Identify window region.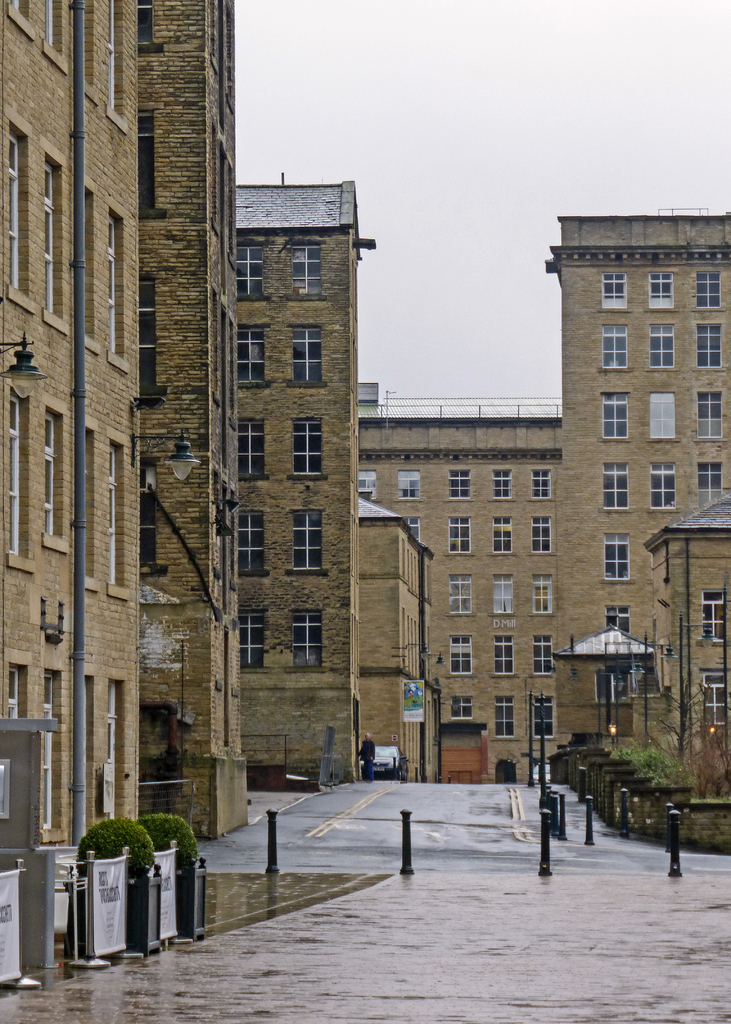
Region: <box>697,462,720,490</box>.
